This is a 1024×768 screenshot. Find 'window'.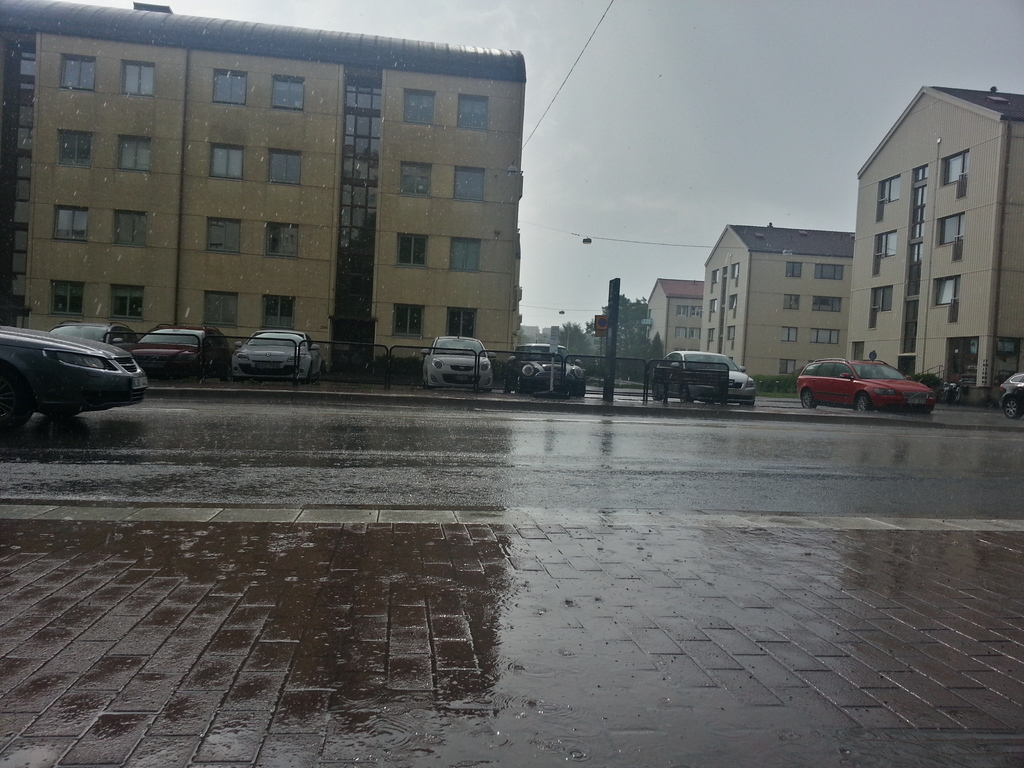
Bounding box: [left=58, top=56, right=100, bottom=94].
